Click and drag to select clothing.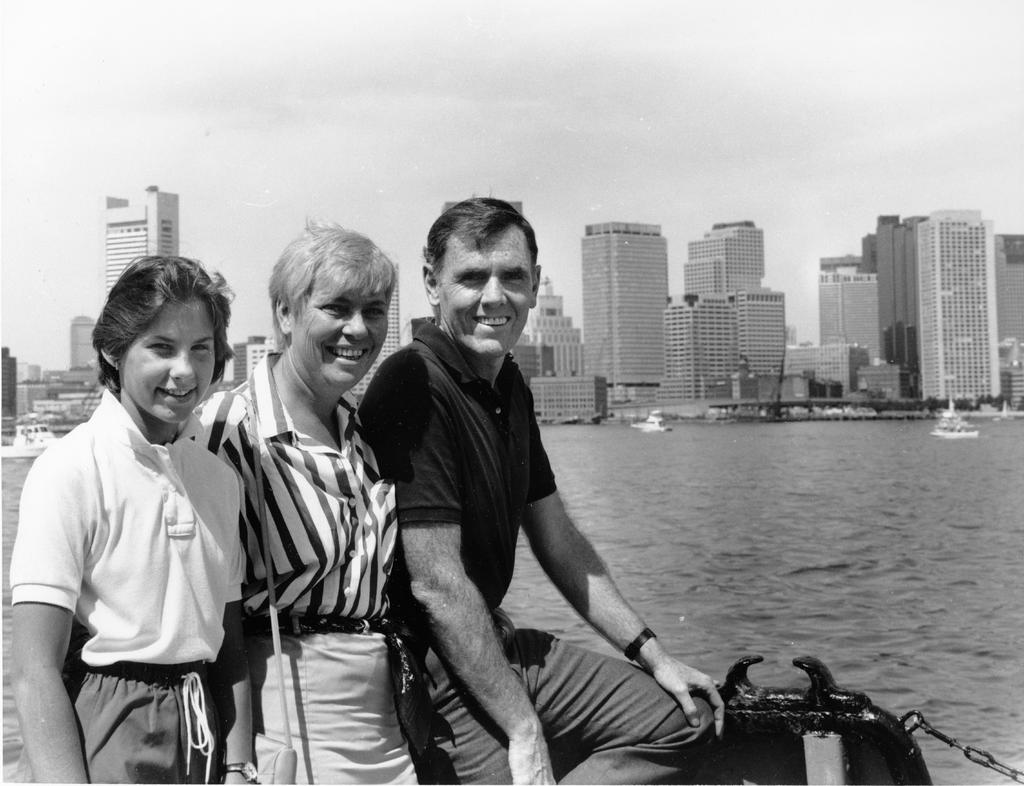
Selection: detection(194, 349, 432, 785).
